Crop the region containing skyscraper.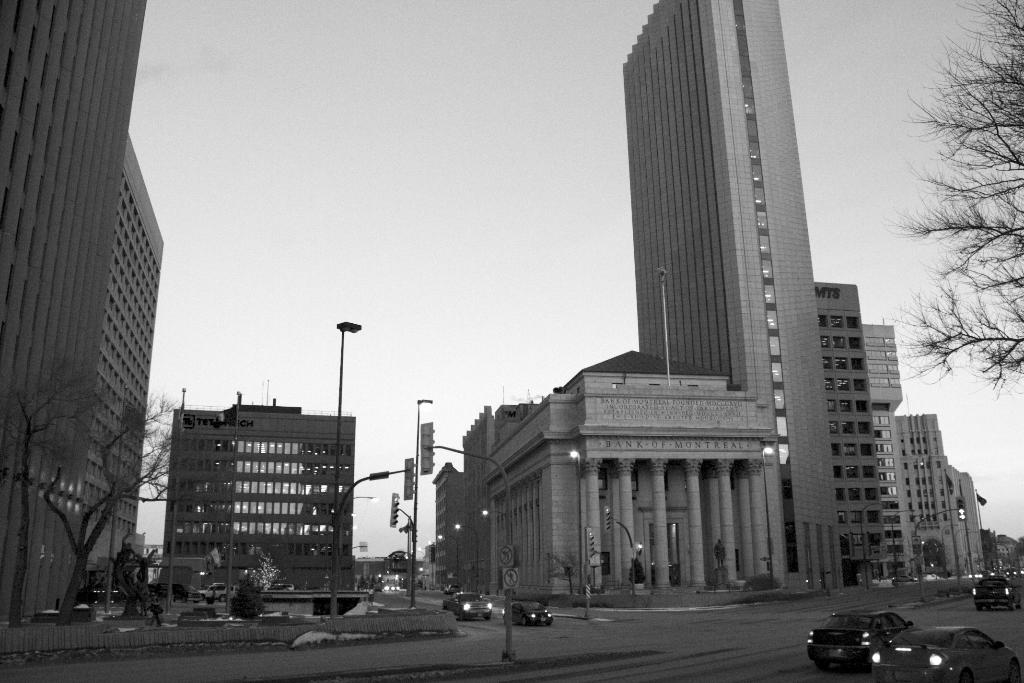
Crop region: [157, 378, 362, 609].
